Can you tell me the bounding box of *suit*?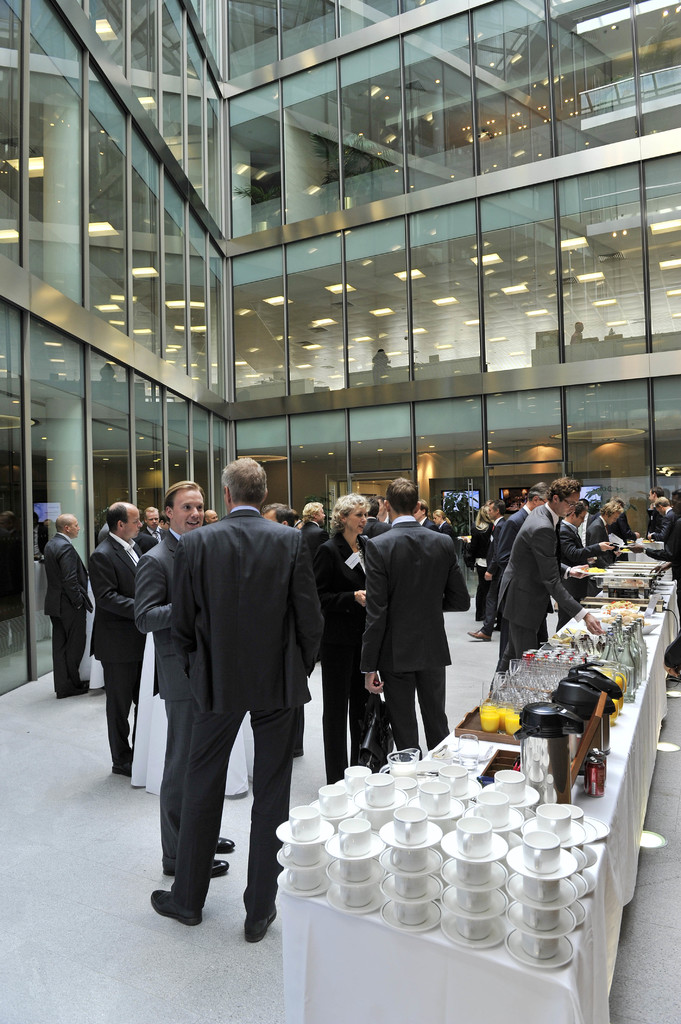
bbox(438, 518, 455, 545).
